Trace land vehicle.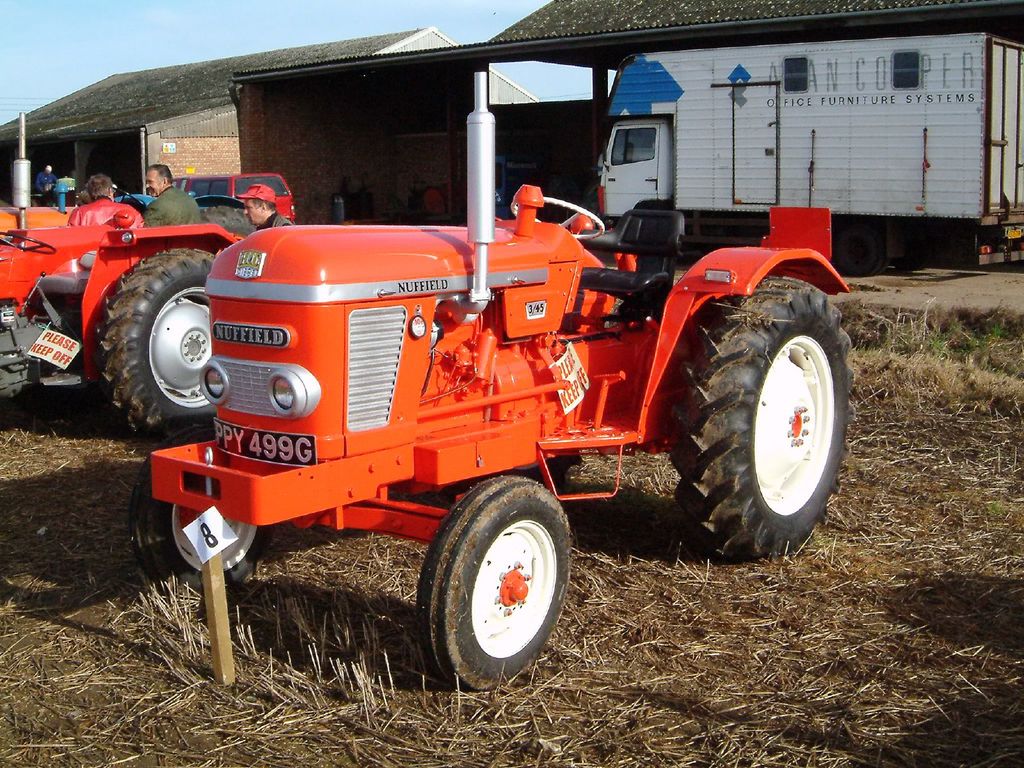
Traced to locate(595, 31, 1023, 269).
